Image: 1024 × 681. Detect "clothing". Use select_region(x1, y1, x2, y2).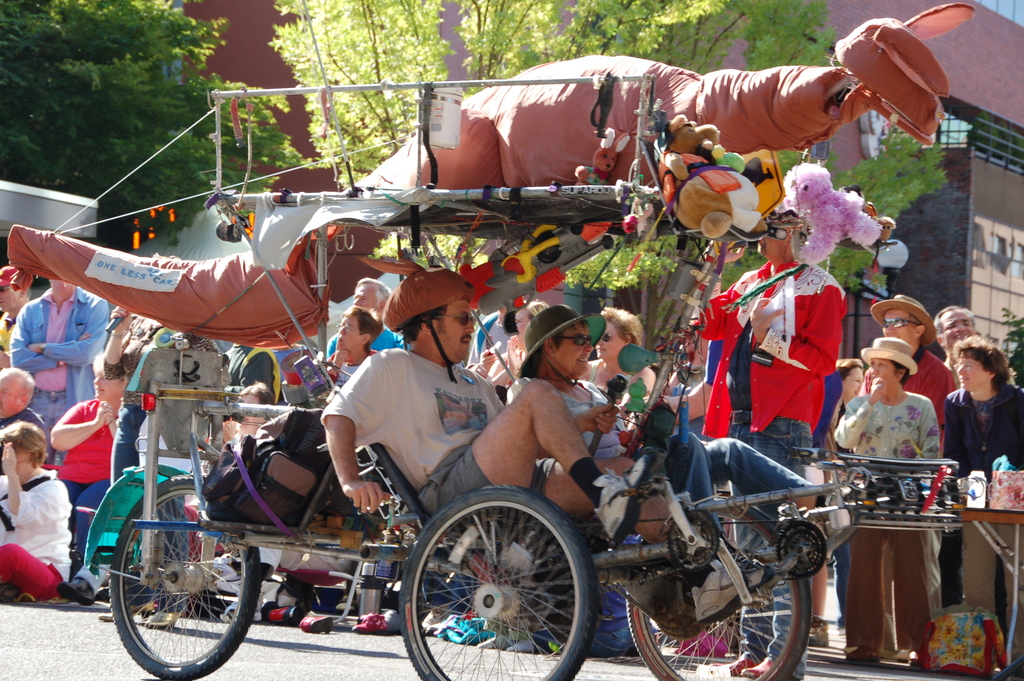
select_region(6, 285, 109, 457).
